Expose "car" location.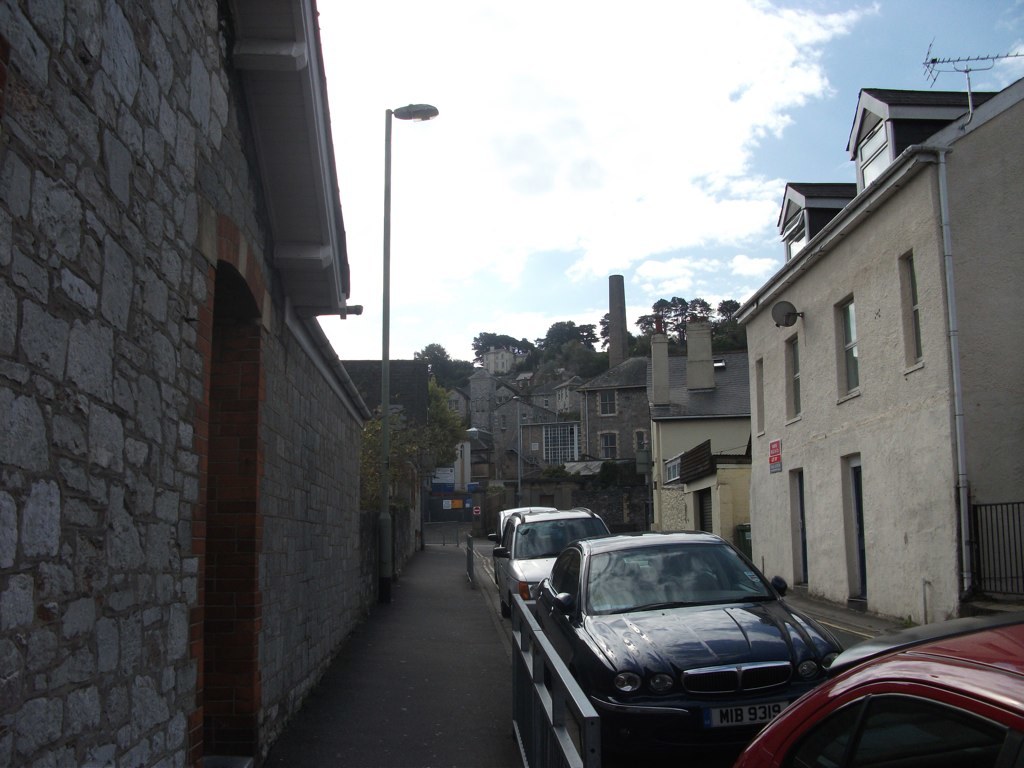
Exposed at x1=487 y1=505 x2=613 y2=614.
